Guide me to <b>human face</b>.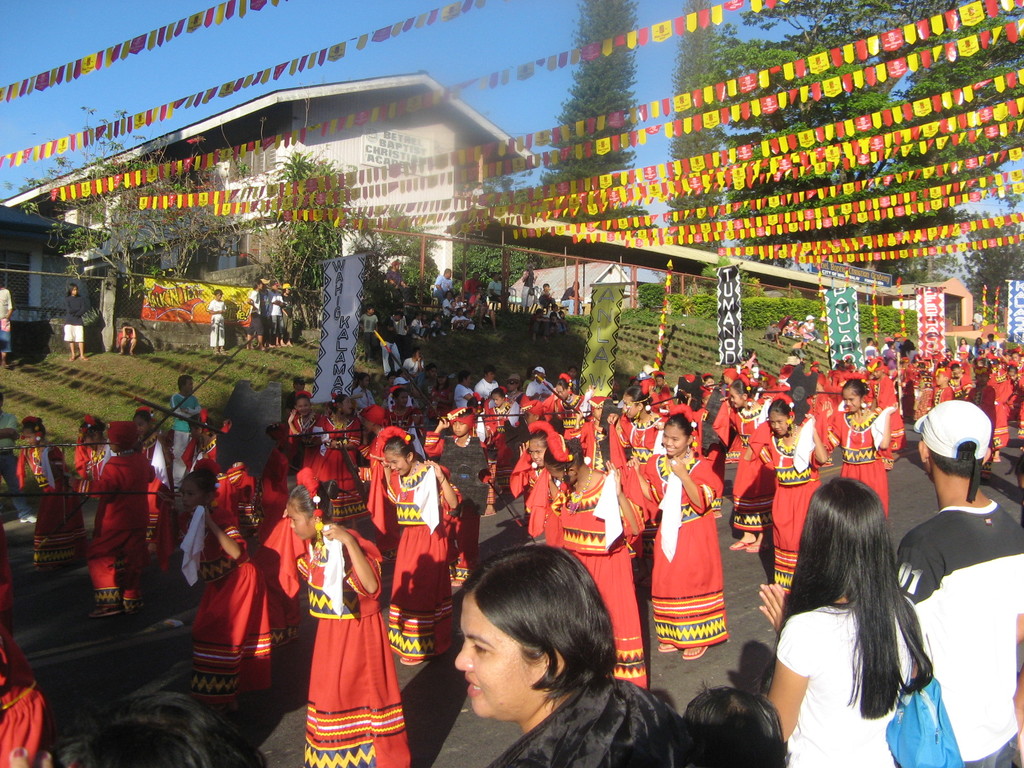
Guidance: box(387, 445, 408, 474).
